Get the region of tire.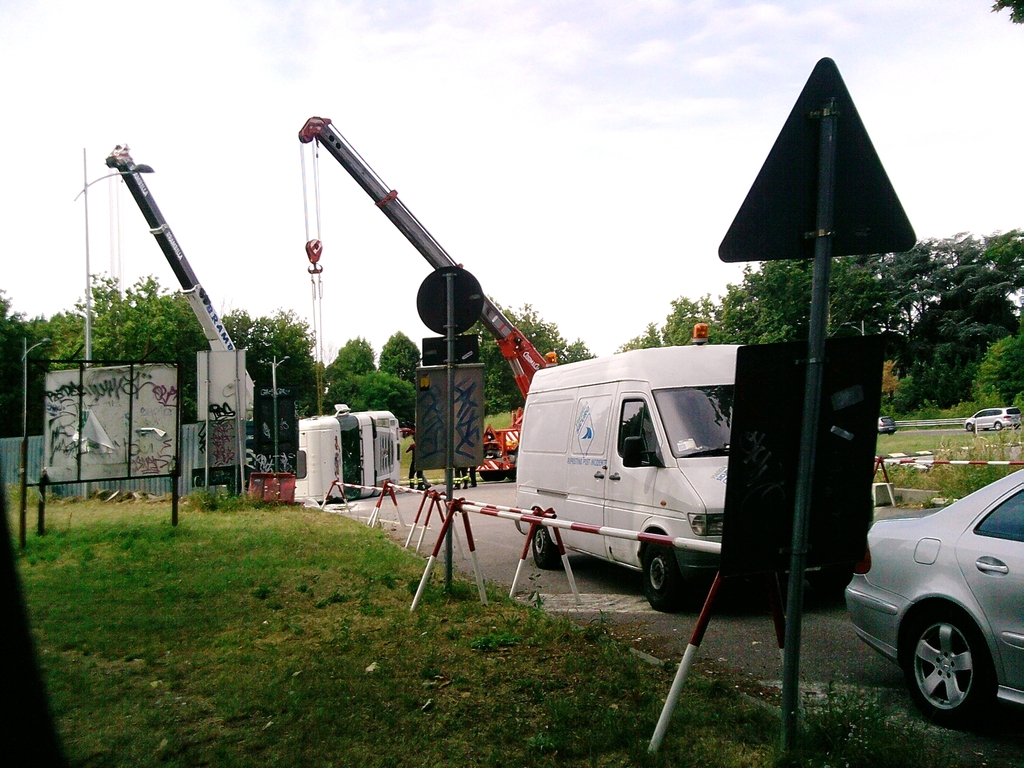
box=[643, 540, 682, 610].
